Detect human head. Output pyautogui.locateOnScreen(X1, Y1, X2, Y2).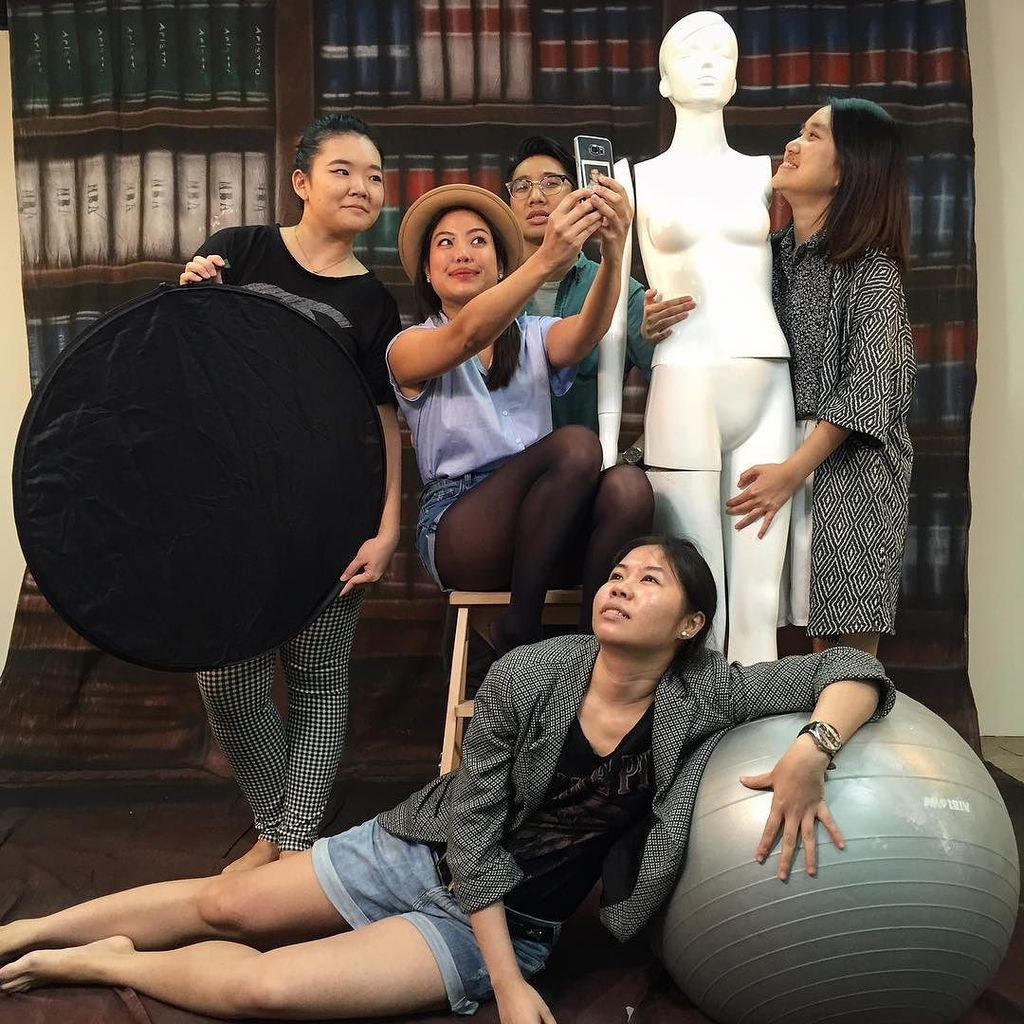
pyautogui.locateOnScreen(764, 92, 911, 206).
